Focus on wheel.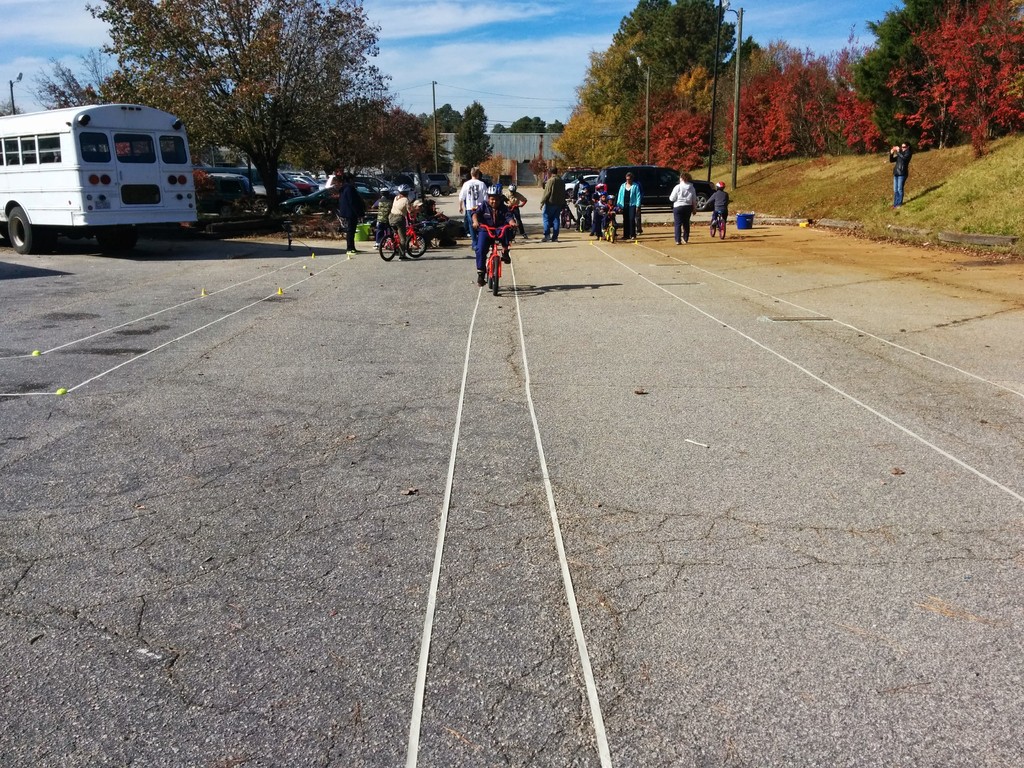
Focused at <box>709,220,716,236</box>.
